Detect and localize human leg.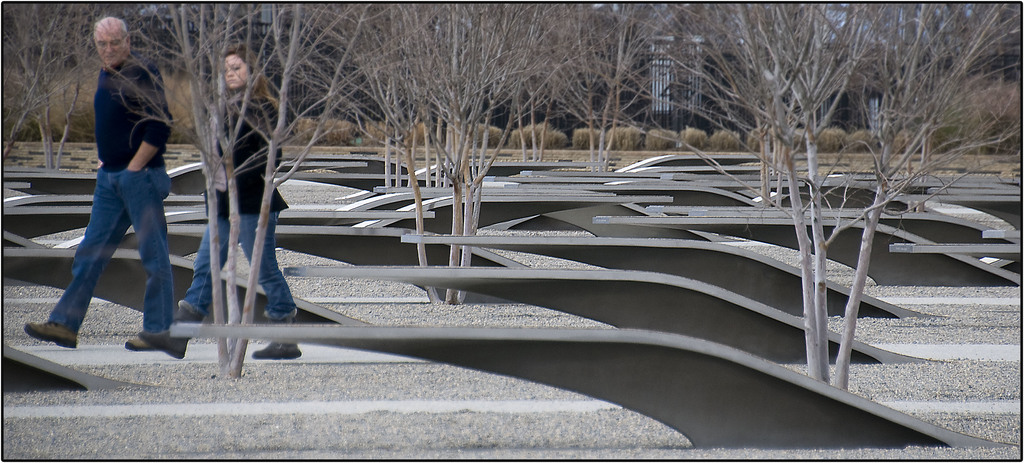
Localized at select_region(141, 213, 227, 360).
